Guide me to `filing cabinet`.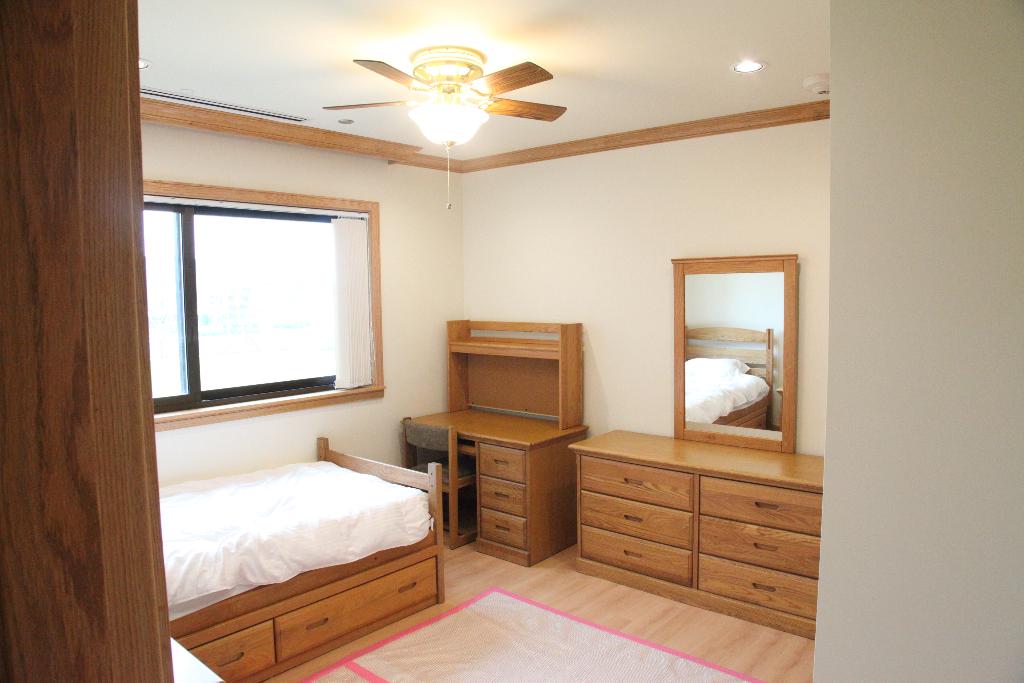
Guidance: <bbox>475, 432, 526, 564</bbox>.
